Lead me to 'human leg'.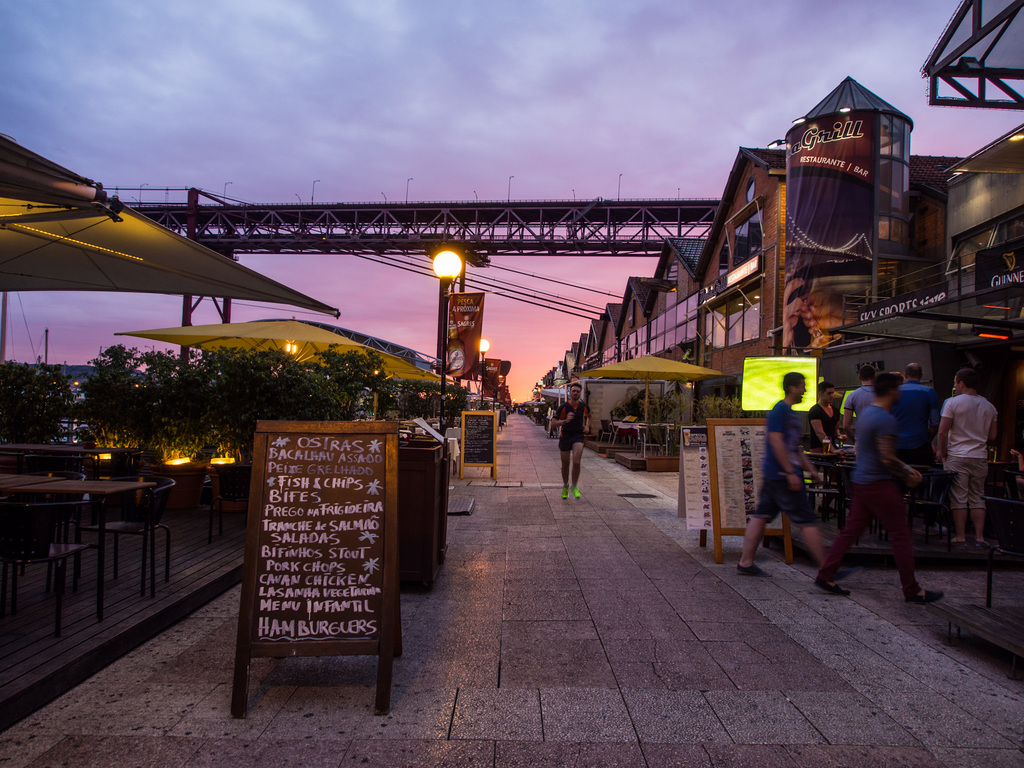
Lead to box(890, 490, 938, 602).
